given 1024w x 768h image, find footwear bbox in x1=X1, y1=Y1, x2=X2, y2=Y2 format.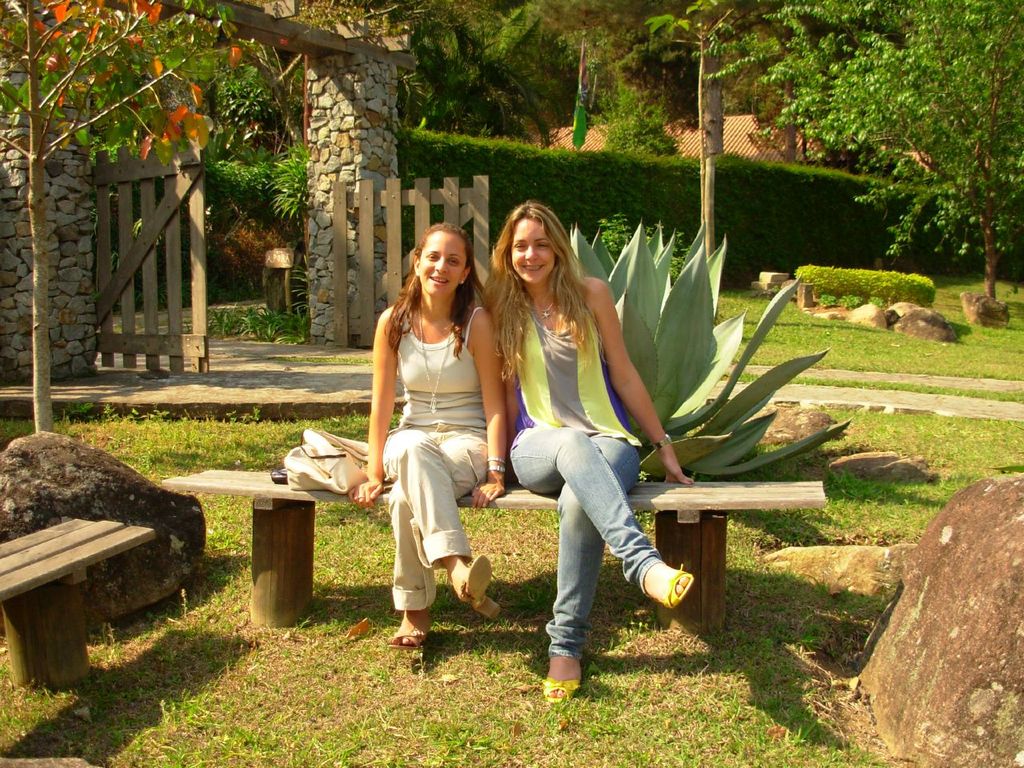
x1=460, y1=554, x2=501, y2=622.
